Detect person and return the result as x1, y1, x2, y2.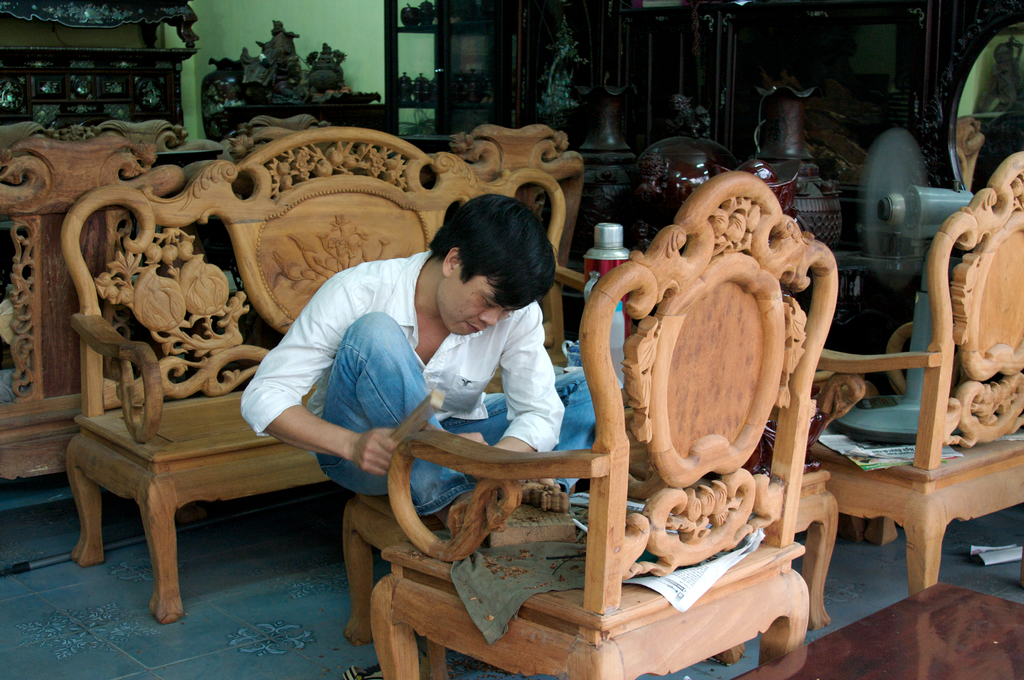
985, 35, 1023, 109.
